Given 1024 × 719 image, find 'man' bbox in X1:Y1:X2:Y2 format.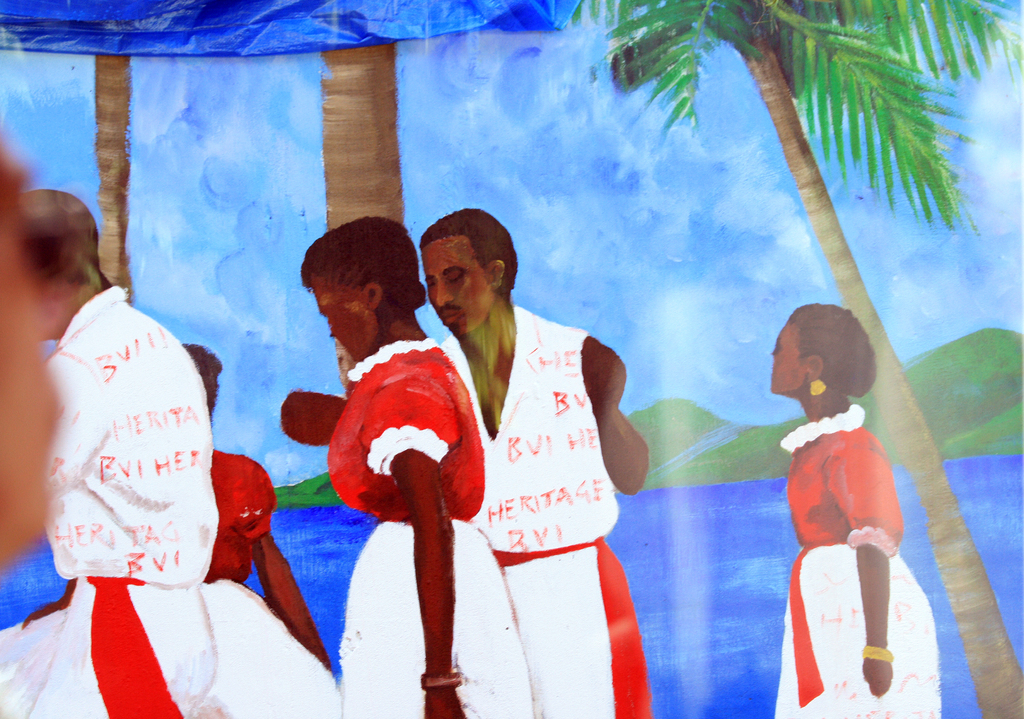
0:187:219:718.
